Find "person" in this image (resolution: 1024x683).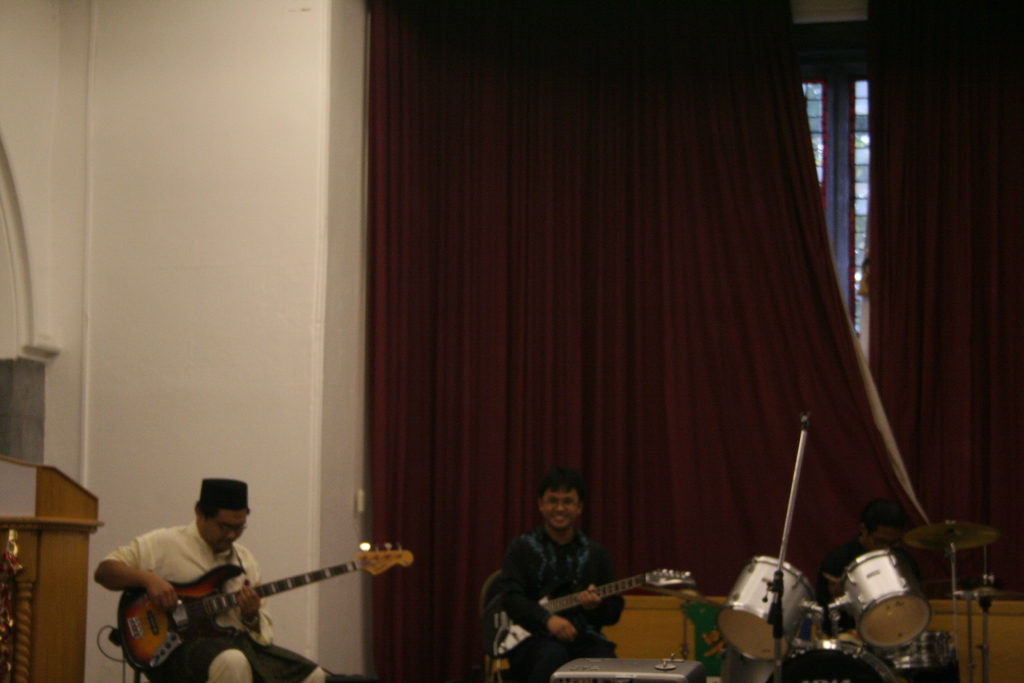
left=499, top=465, right=627, bottom=682.
